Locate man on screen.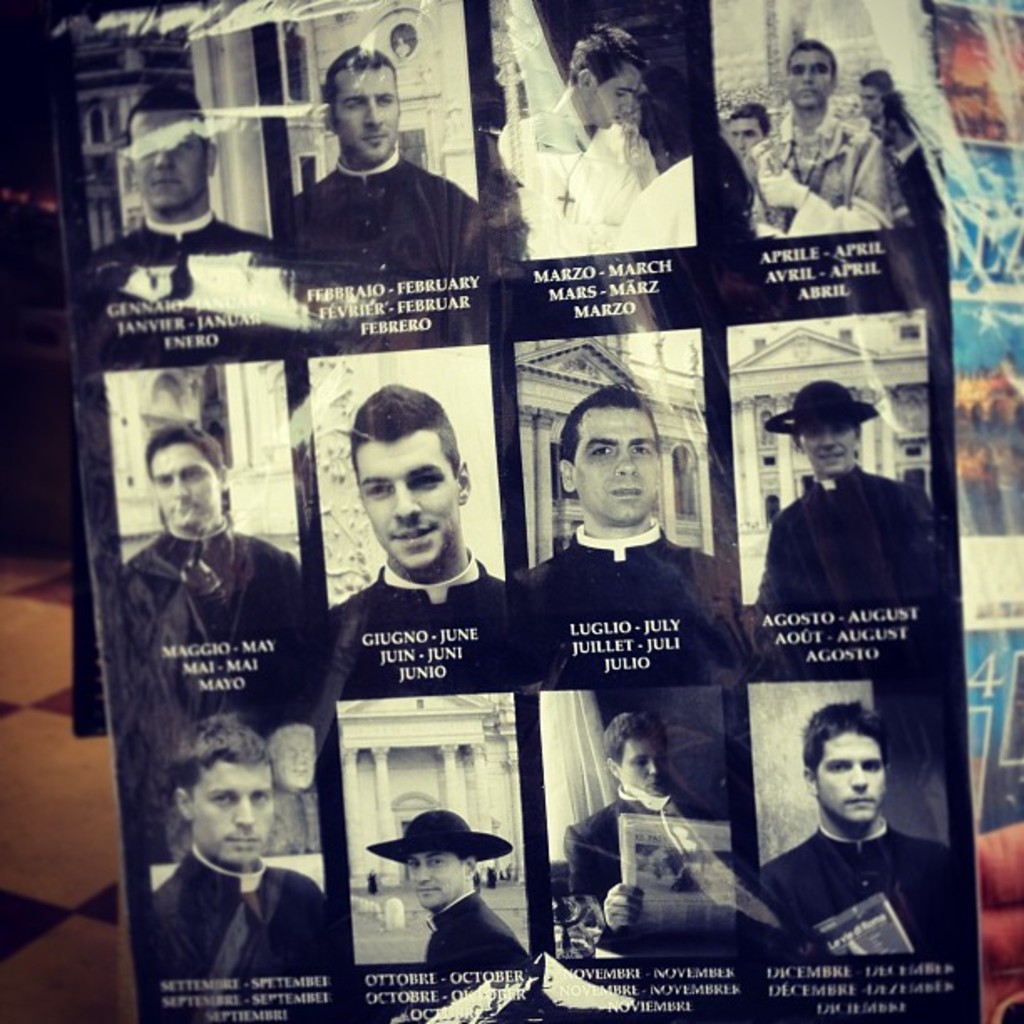
On screen at [x1=156, y1=716, x2=331, y2=974].
